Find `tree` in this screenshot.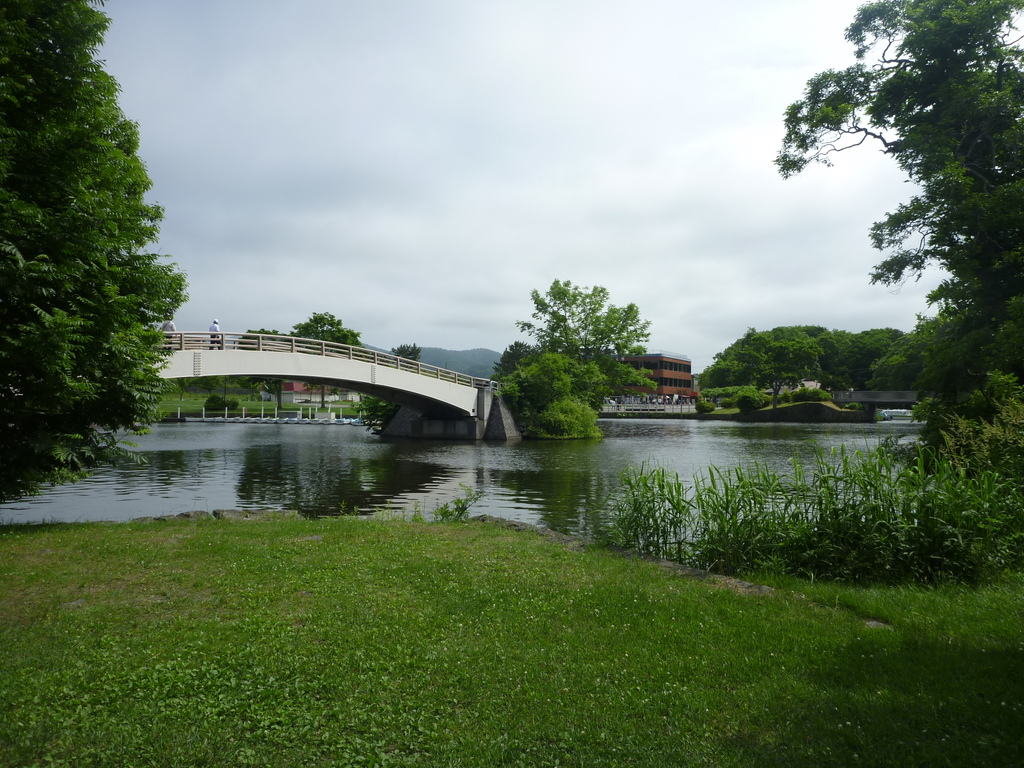
The bounding box for `tree` is bbox=[508, 351, 606, 400].
